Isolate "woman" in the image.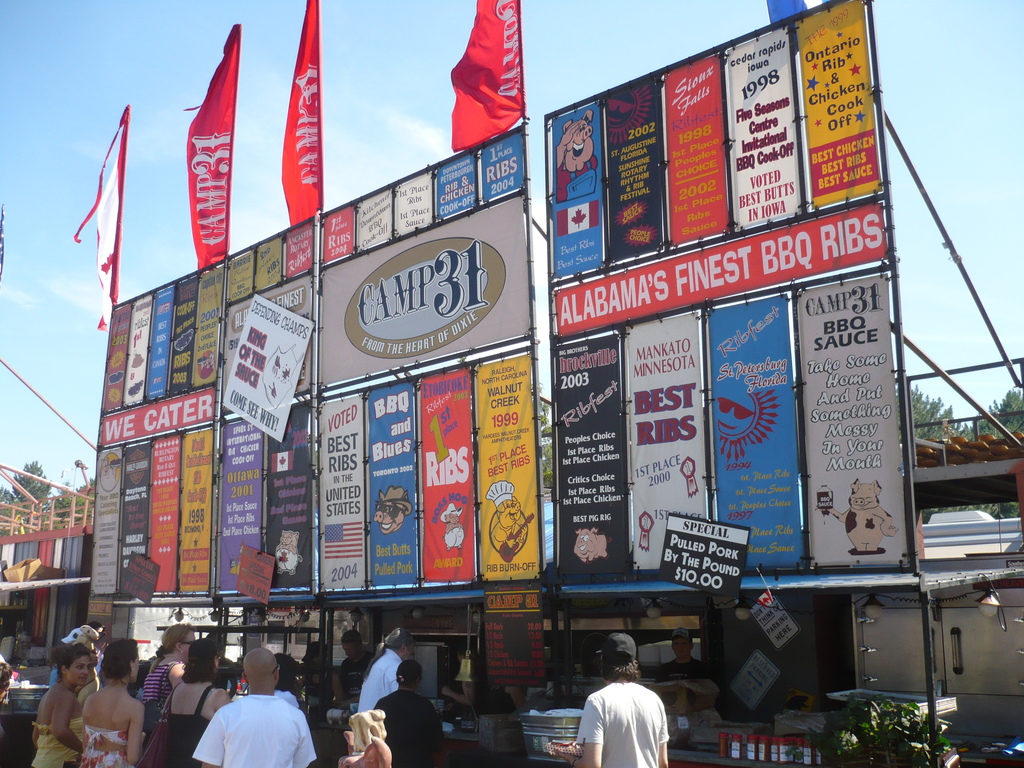
Isolated region: (137,622,191,767).
